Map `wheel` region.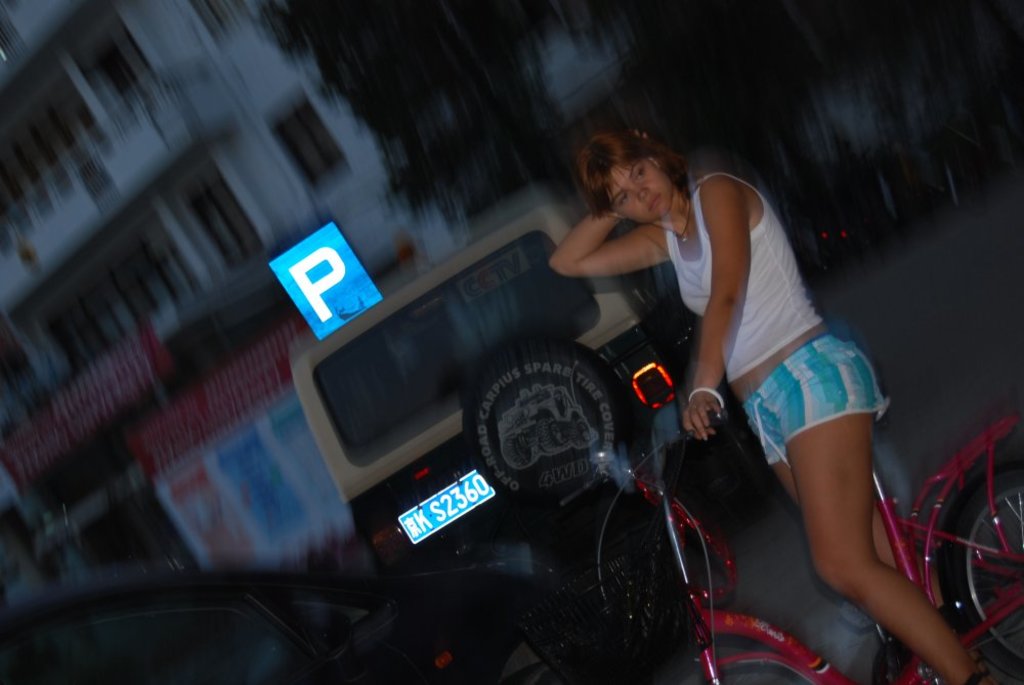
Mapped to x1=940, y1=457, x2=1023, y2=684.
